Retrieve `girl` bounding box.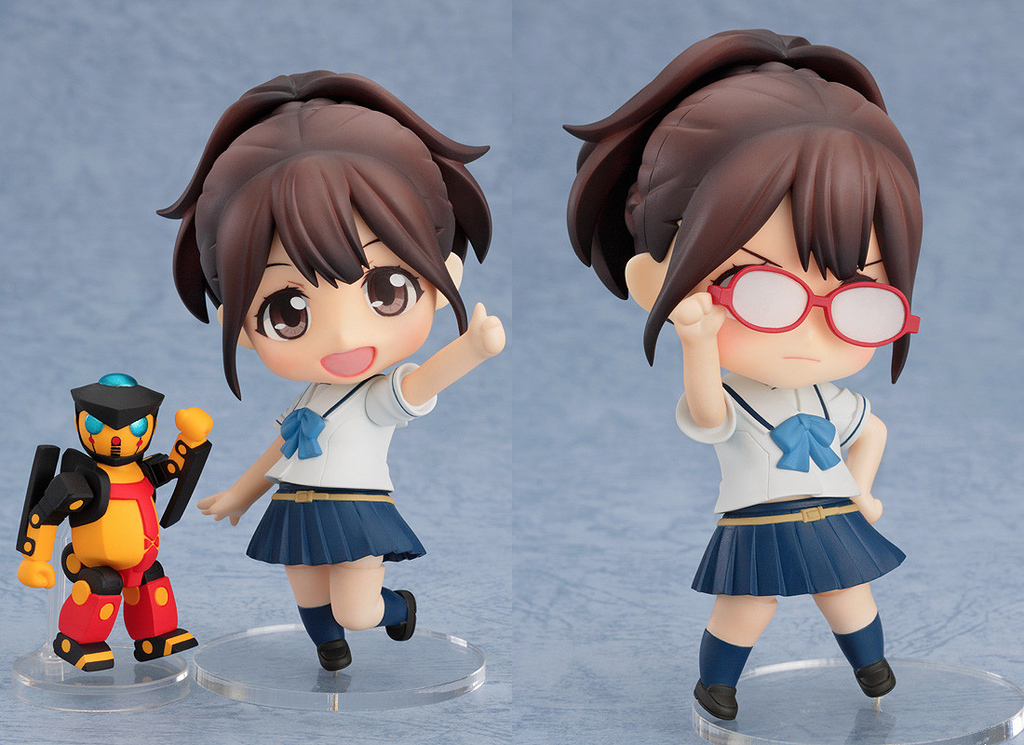
Bounding box: <bbox>563, 25, 919, 723</bbox>.
